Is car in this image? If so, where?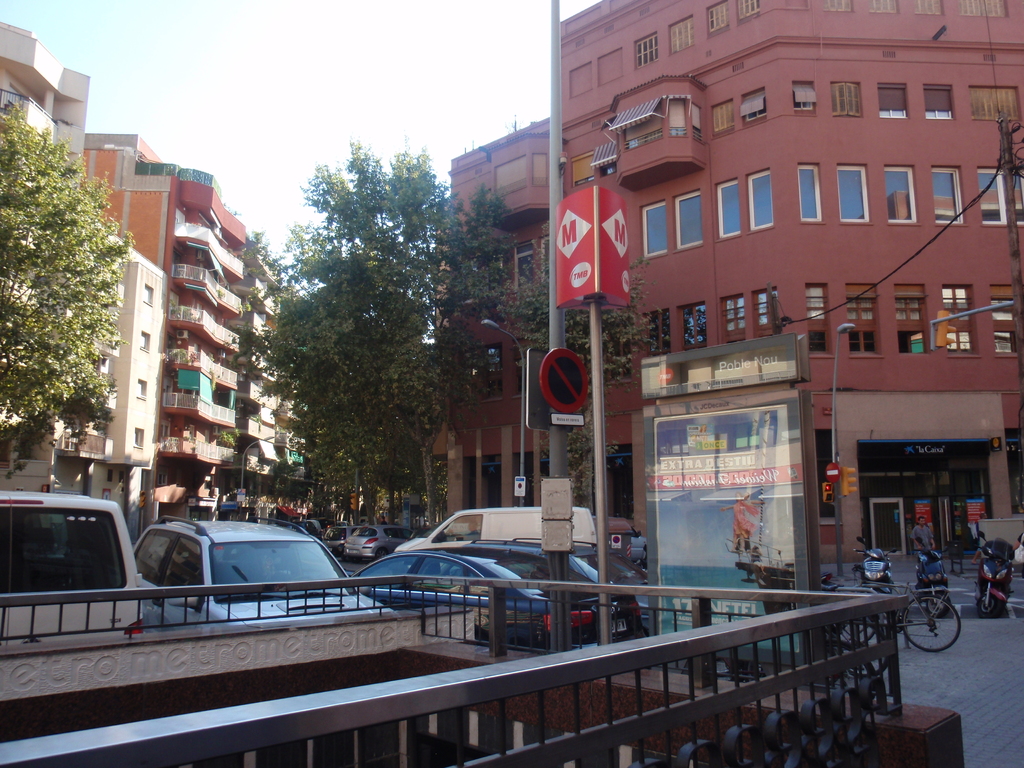
Yes, at [130, 516, 396, 632].
